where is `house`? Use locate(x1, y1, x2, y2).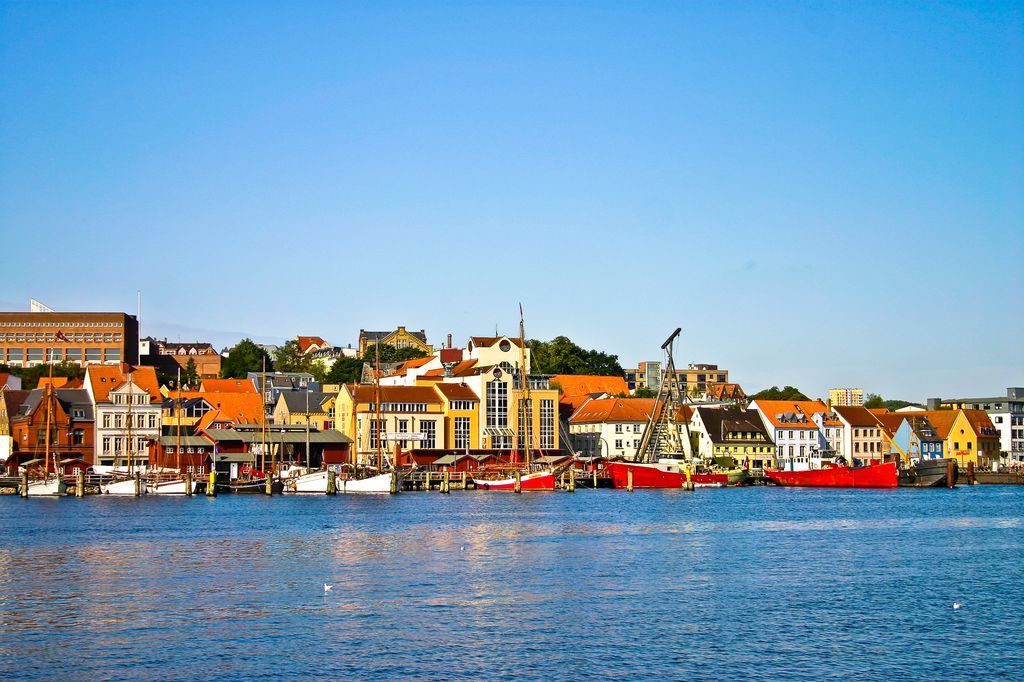
locate(713, 380, 741, 393).
